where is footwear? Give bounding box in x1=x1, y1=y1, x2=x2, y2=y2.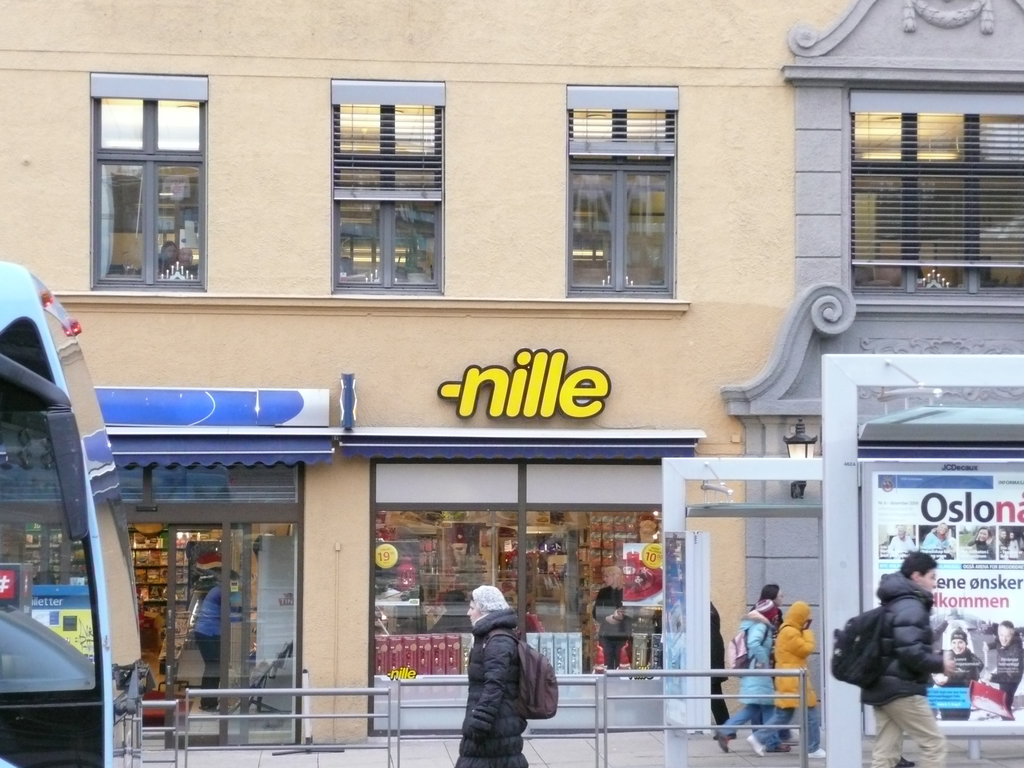
x1=893, y1=756, x2=915, y2=767.
